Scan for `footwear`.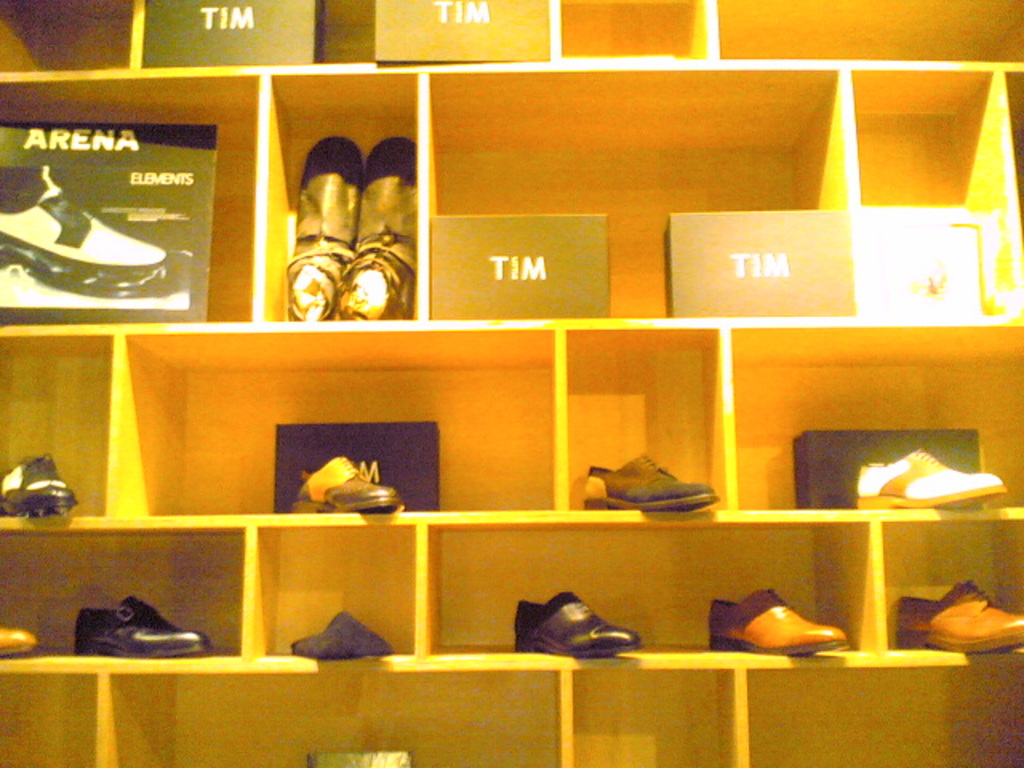
Scan result: bbox=[894, 574, 1022, 659].
